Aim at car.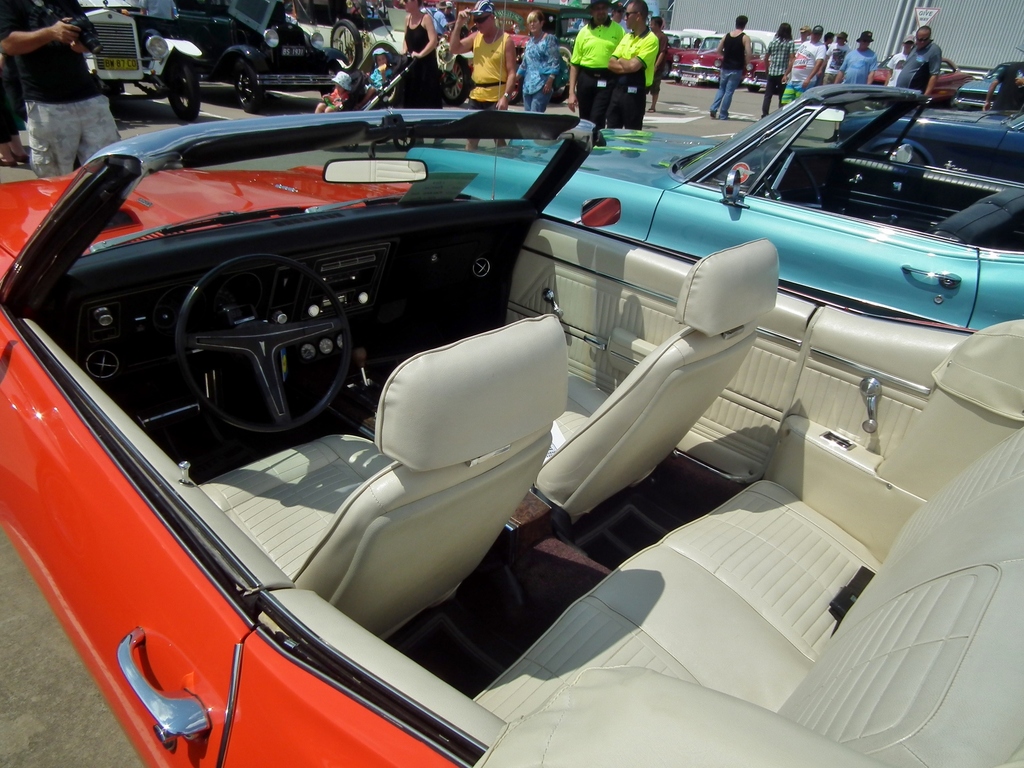
Aimed at {"x1": 120, "y1": 0, "x2": 365, "y2": 111}.
